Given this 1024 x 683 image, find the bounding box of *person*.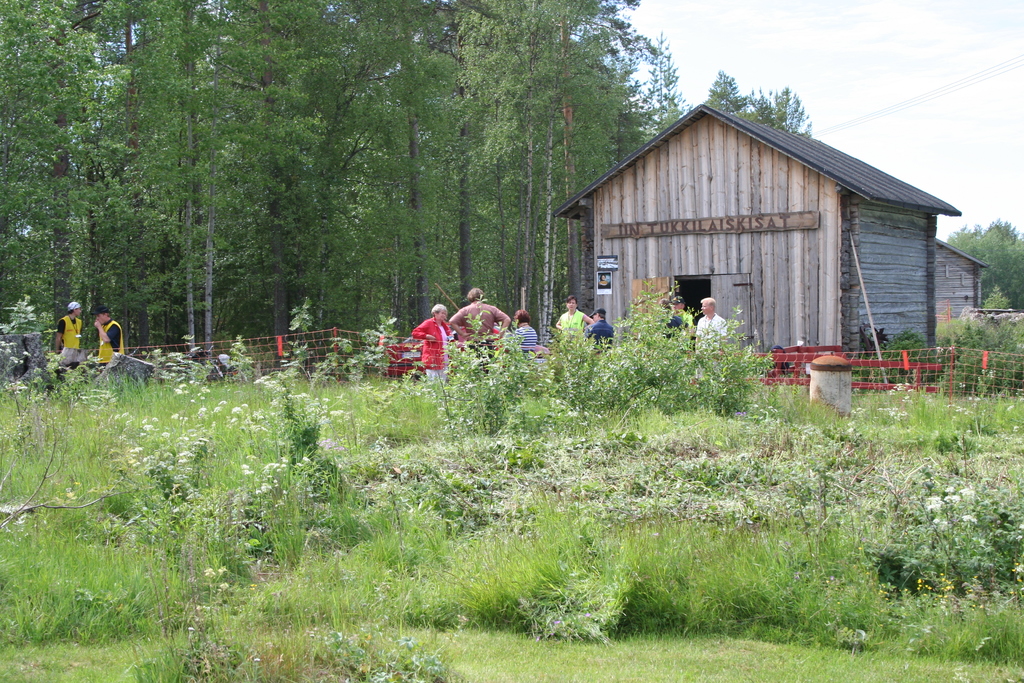
[668, 292, 698, 339].
